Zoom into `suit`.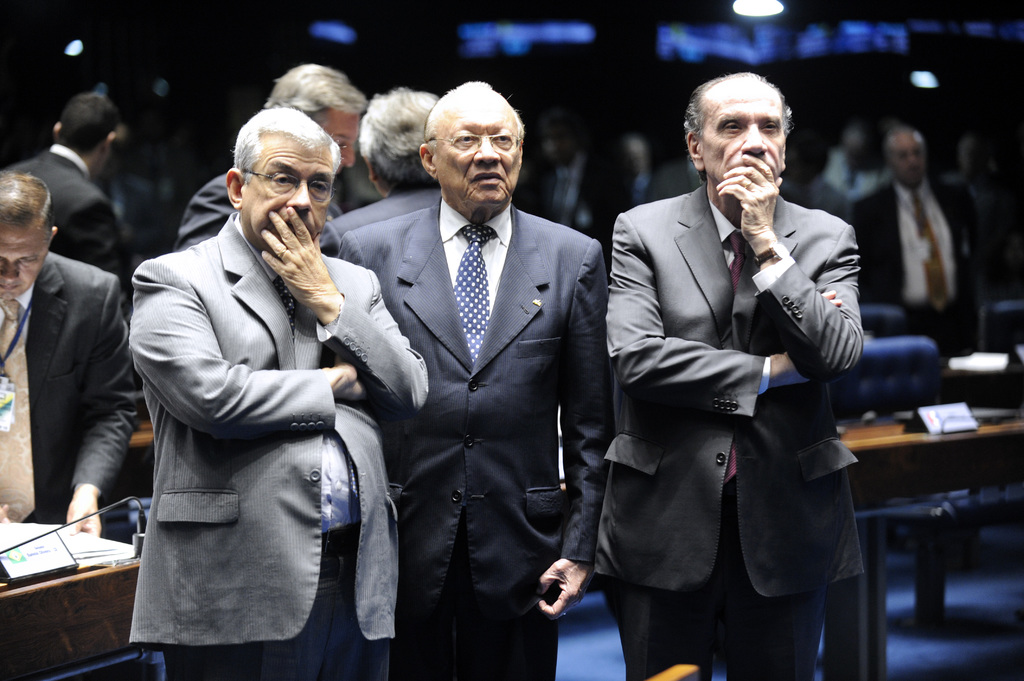
Zoom target: <box>851,183,974,362</box>.
